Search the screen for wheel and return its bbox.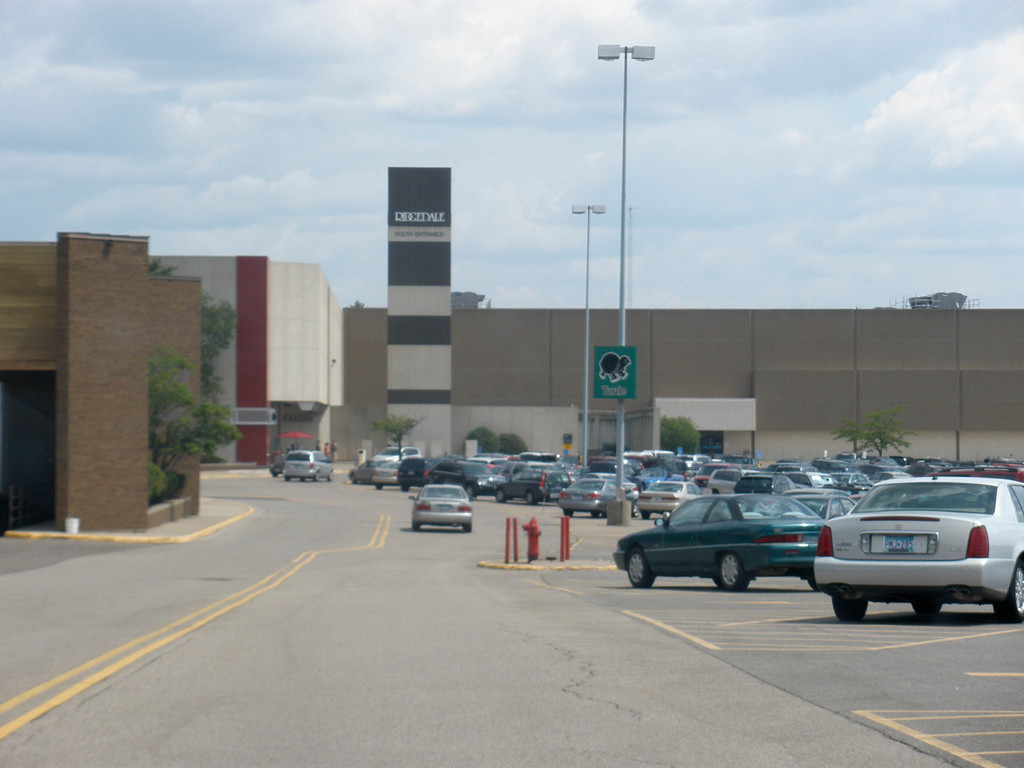
Found: [x1=998, y1=564, x2=1023, y2=619].
